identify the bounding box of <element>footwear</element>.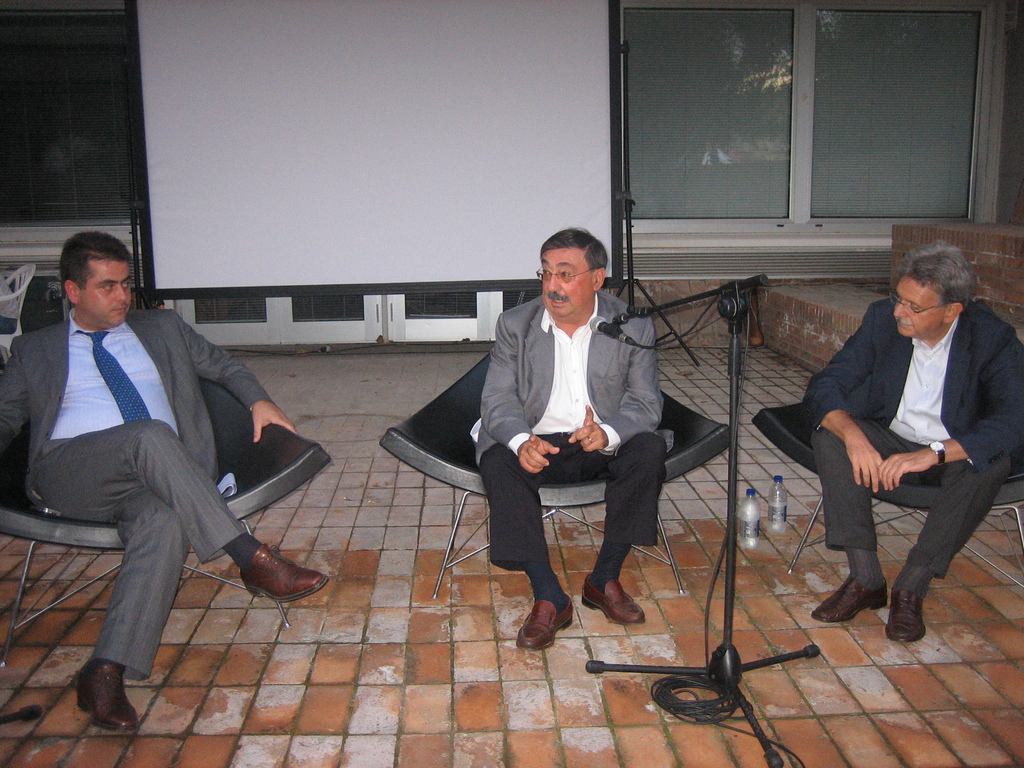
bbox(518, 589, 579, 654).
